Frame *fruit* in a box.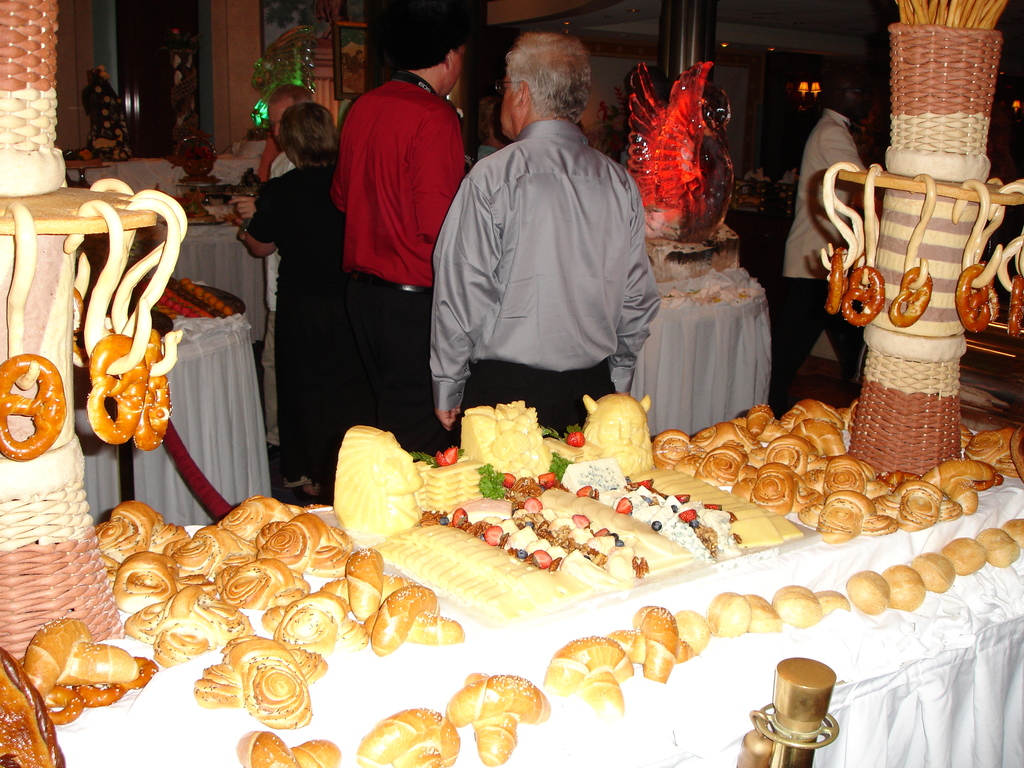
<box>614,495,630,509</box>.
